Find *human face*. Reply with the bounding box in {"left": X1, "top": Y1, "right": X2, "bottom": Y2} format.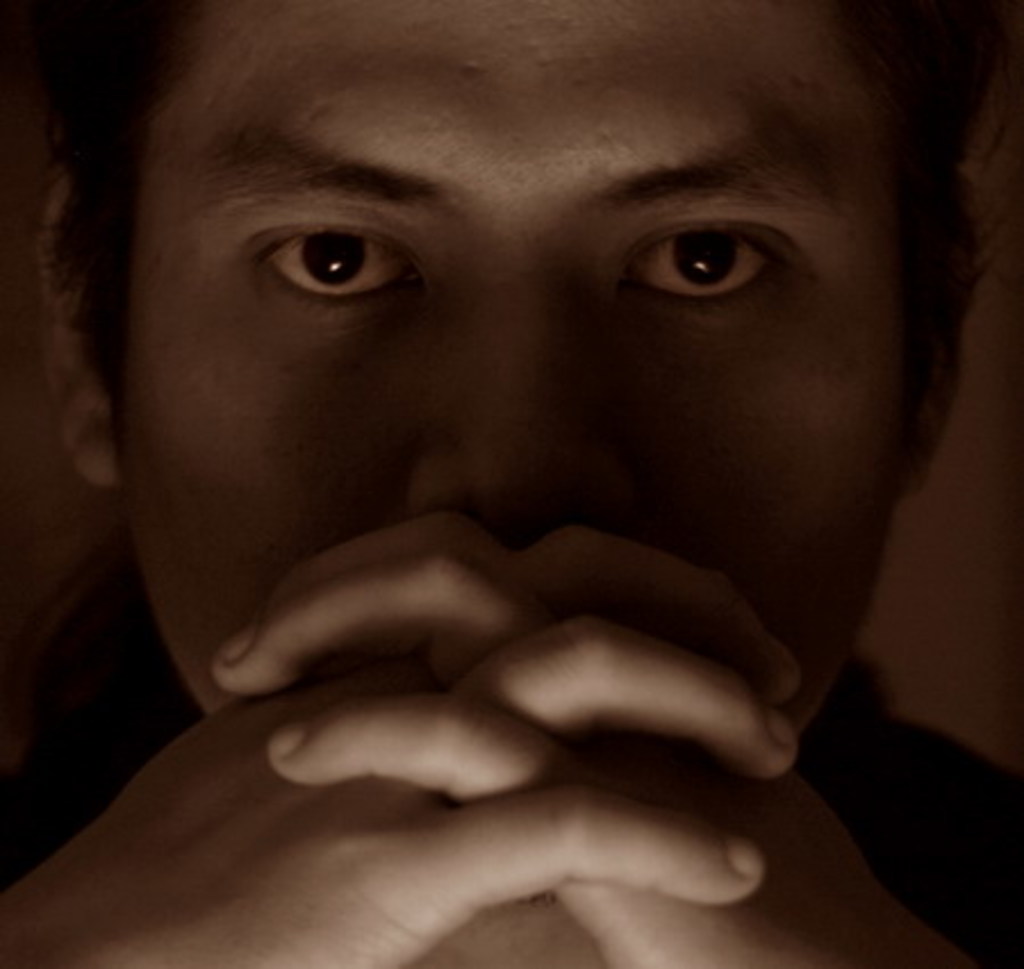
{"left": 116, "top": 0, "right": 908, "bottom": 737}.
